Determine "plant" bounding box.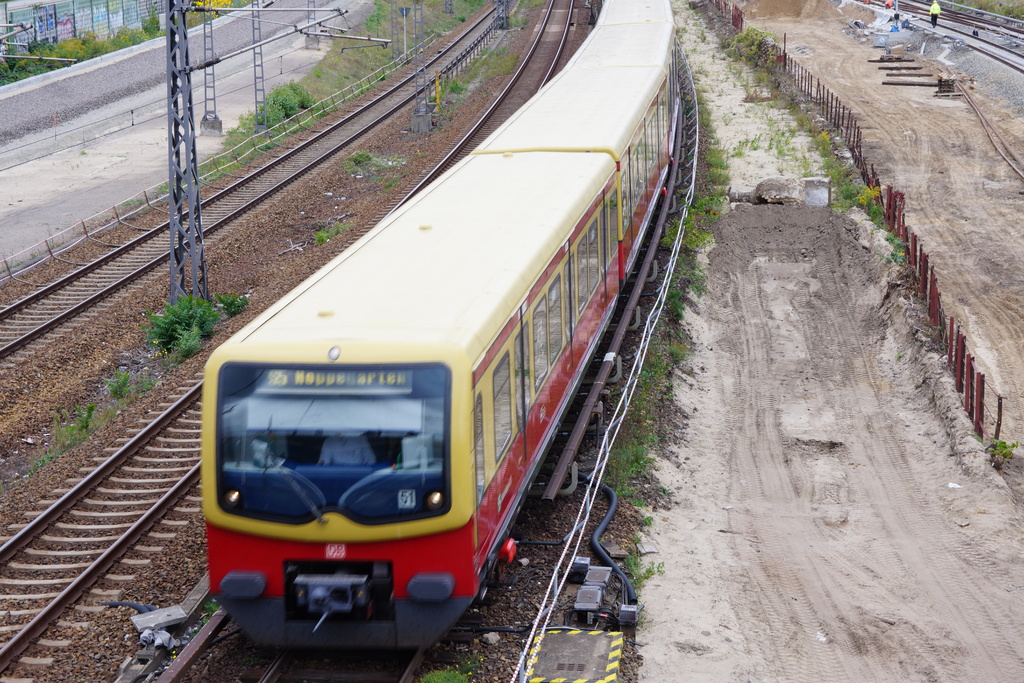
Determined: bbox=(412, 667, 475, 682).
